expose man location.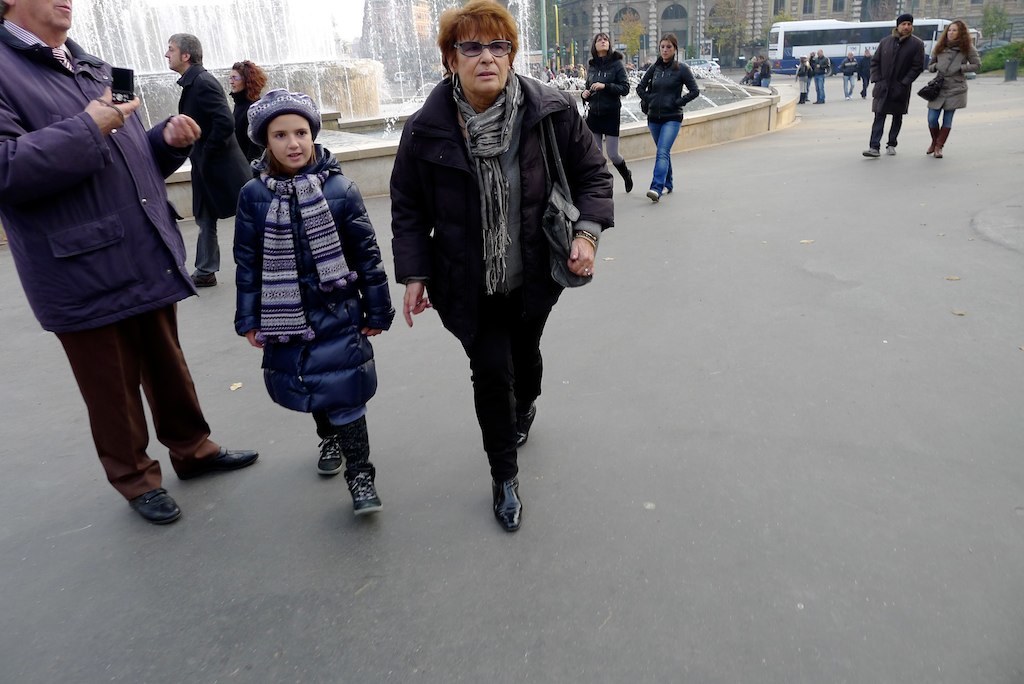
Exposed at (left=380, top=9, right=605, bottom=526).
